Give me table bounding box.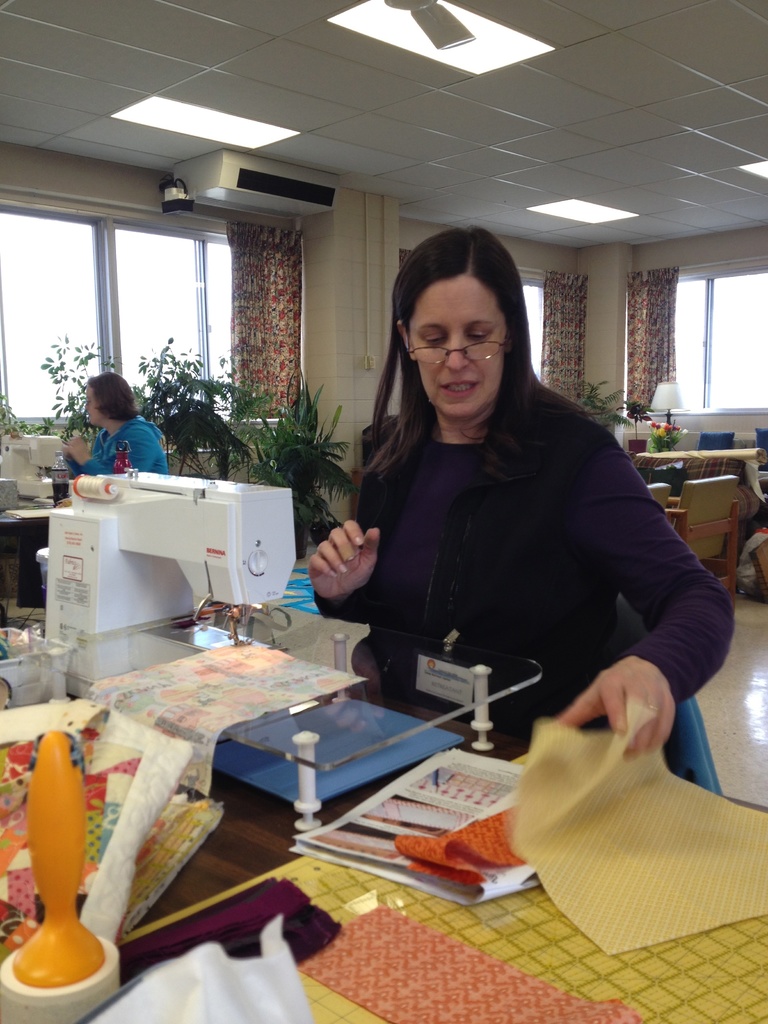
x1=118, y1=482, x2=722, y2=980.
